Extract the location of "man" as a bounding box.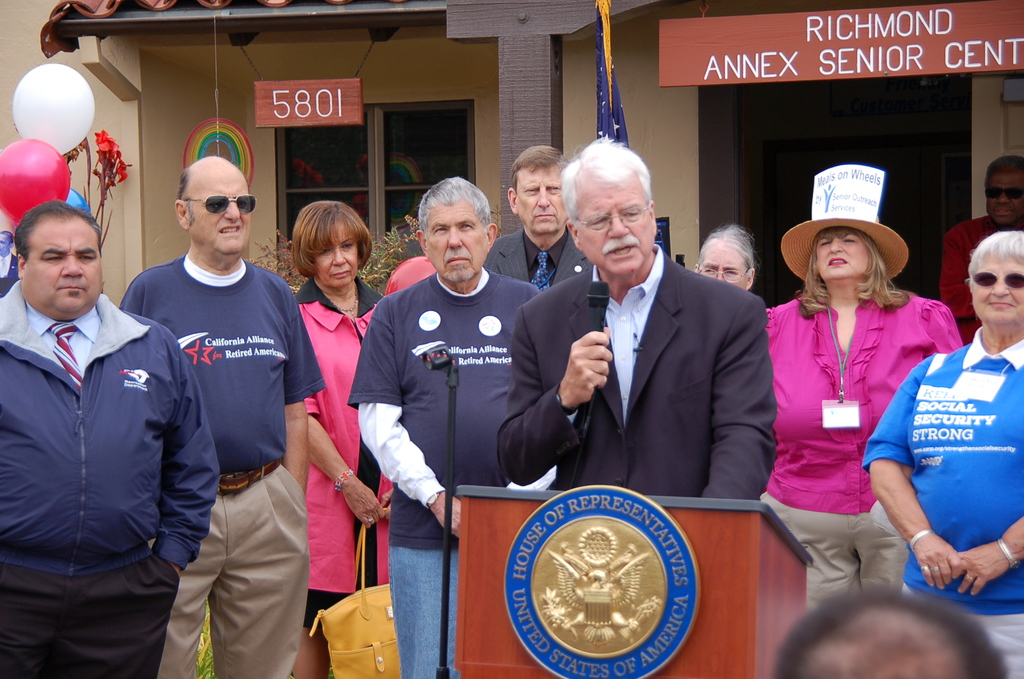
<bbox>496, 132, 776, 500</bbox>.
